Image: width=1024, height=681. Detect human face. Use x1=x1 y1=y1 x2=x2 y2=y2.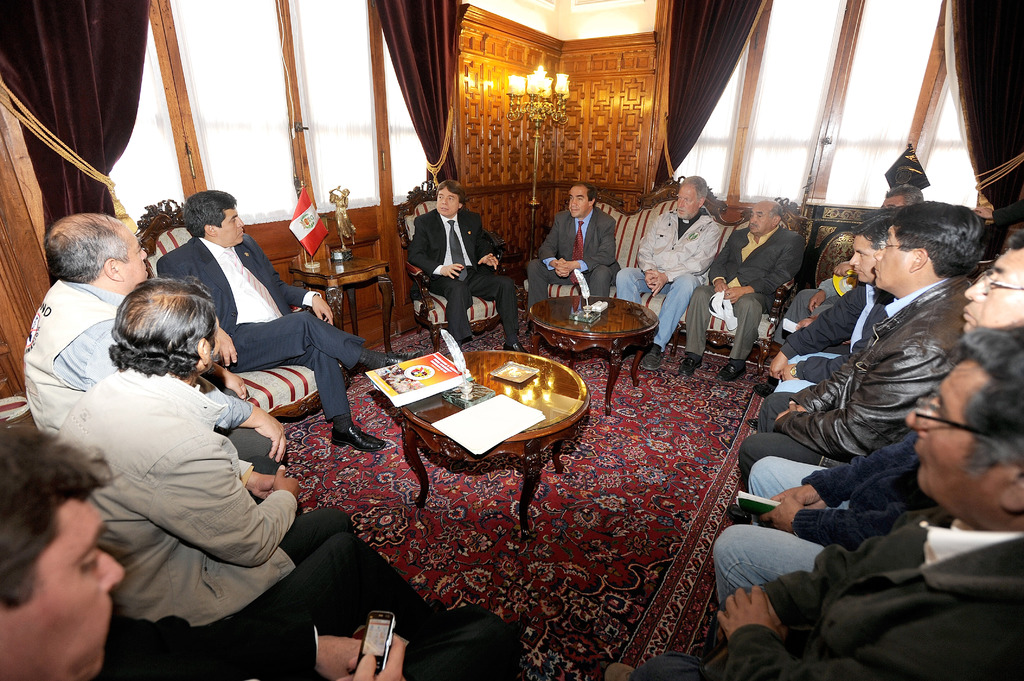
x1=906 y1=360 x2=1003 y2=519.
